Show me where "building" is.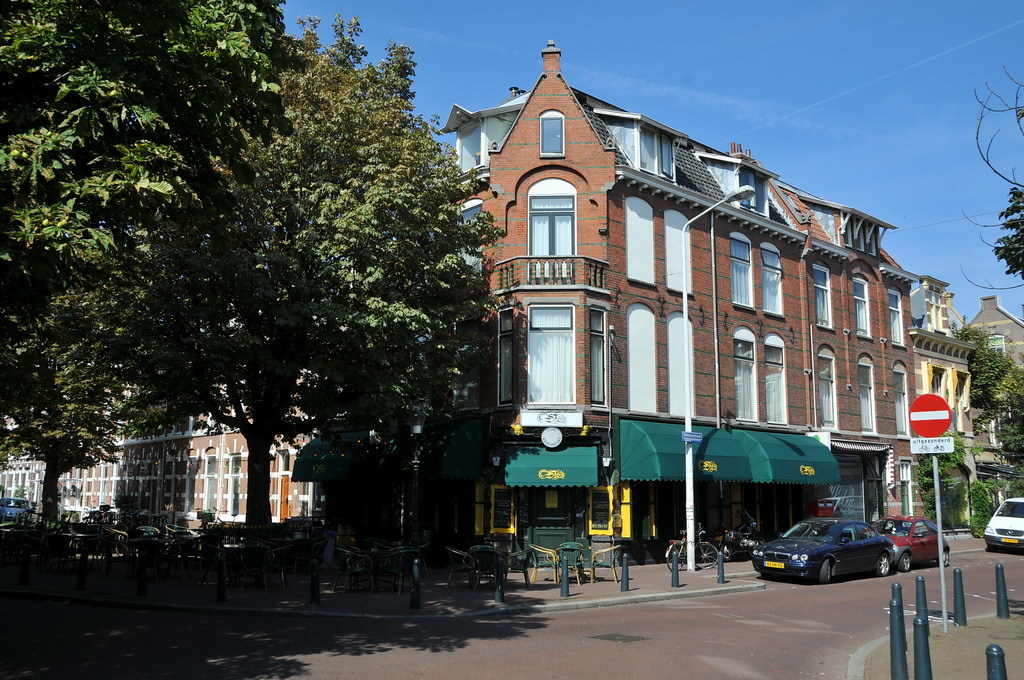
"building" is at <bbox>911, 283, 979, 510</bbox>.
